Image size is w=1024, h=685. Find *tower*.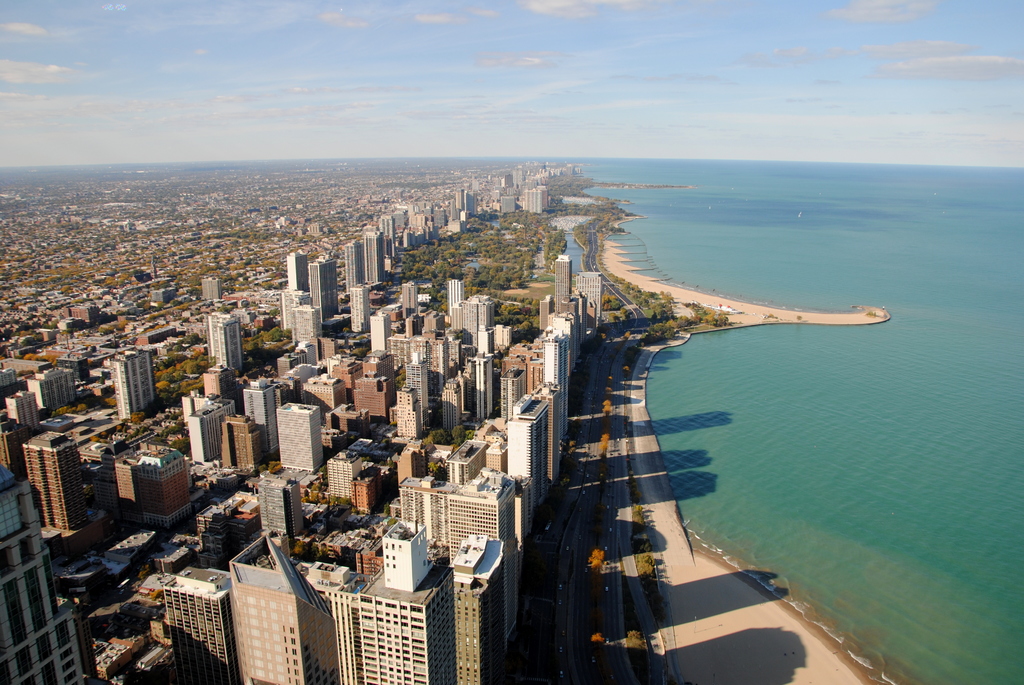
bbox=(15, 425, 87, 529).
